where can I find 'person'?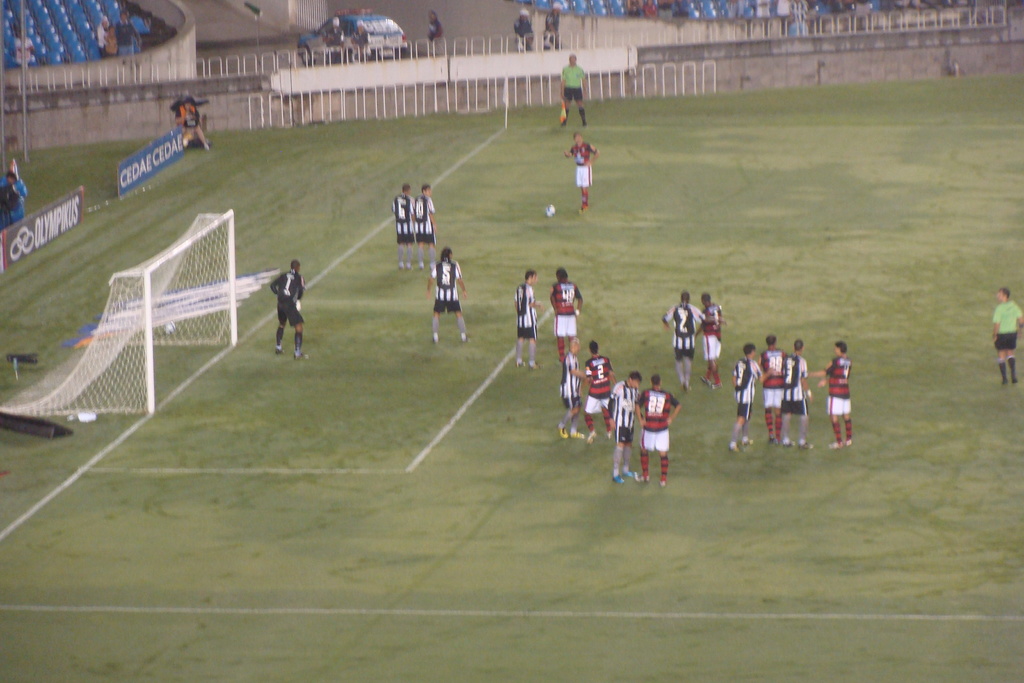
You can find it at [409, 185, 435, 267].
